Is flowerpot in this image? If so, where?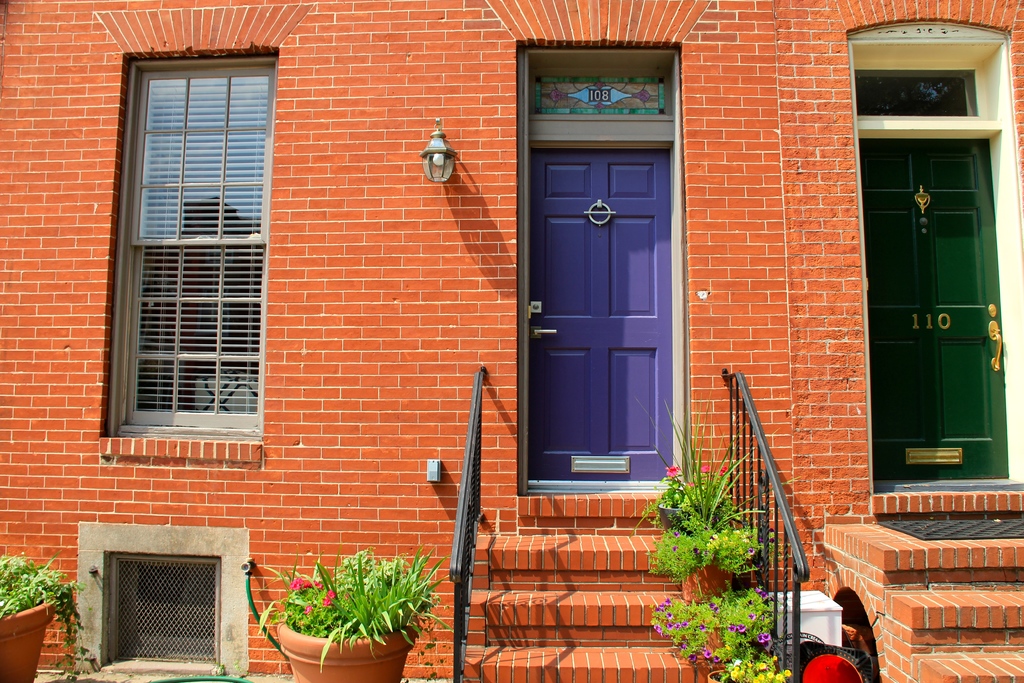
Yes, at Rect(248, 571, 429, 675).
